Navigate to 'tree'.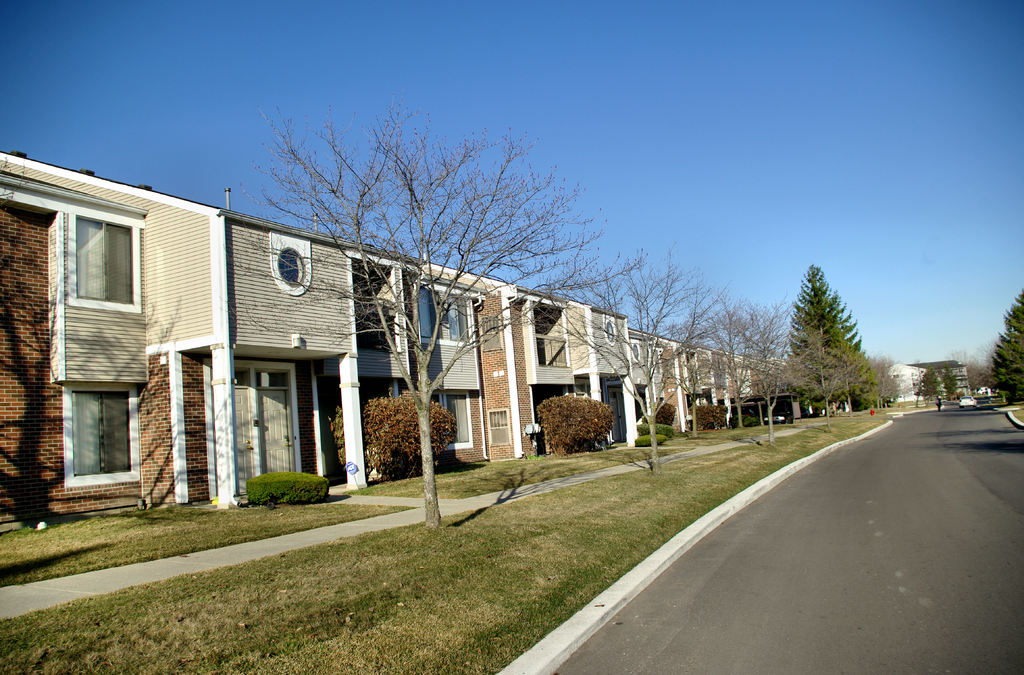
Navigation target: pyautogui.locateOnScreen(658, 285, 791, 454).
